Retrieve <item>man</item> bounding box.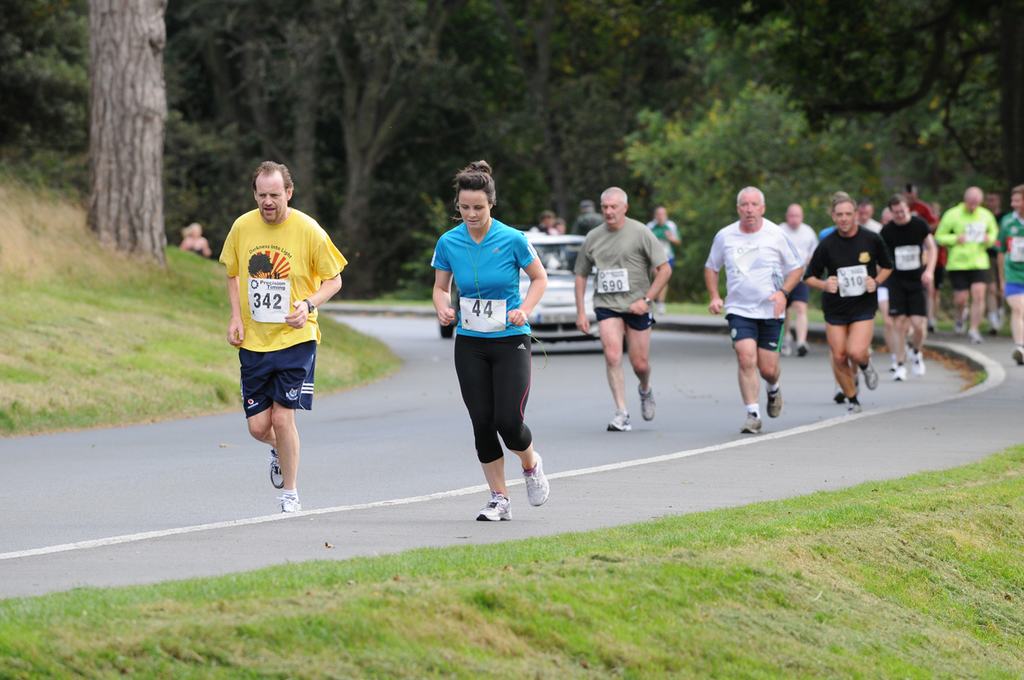
Bounding box: region(807, 200, 882, 415).
